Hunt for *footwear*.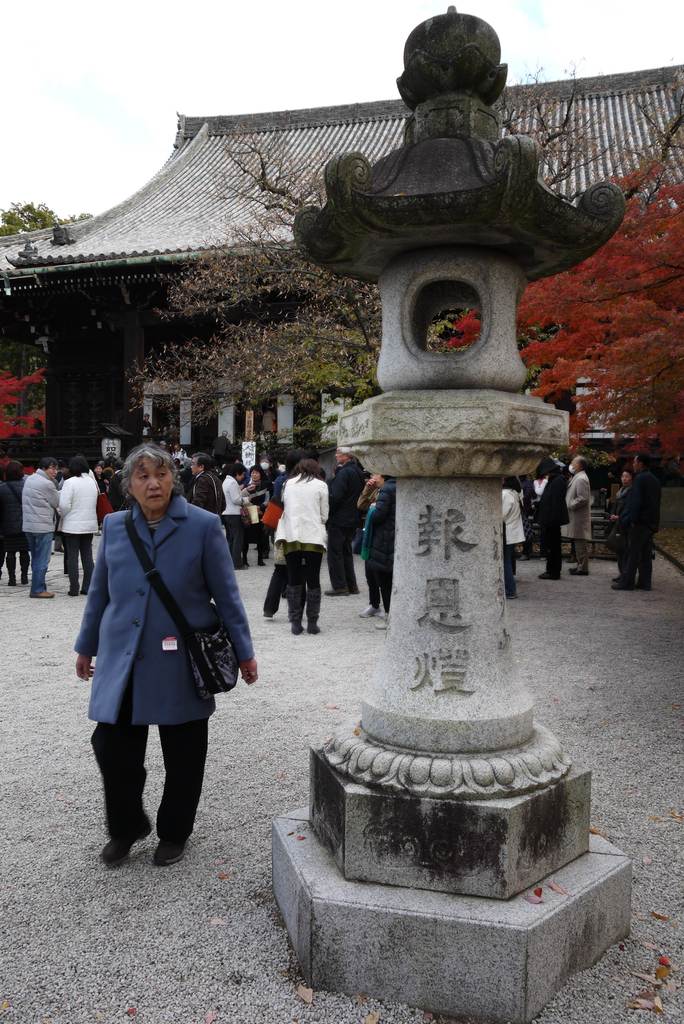
Hunted down at bbox=(65, 575, 83, 600).
